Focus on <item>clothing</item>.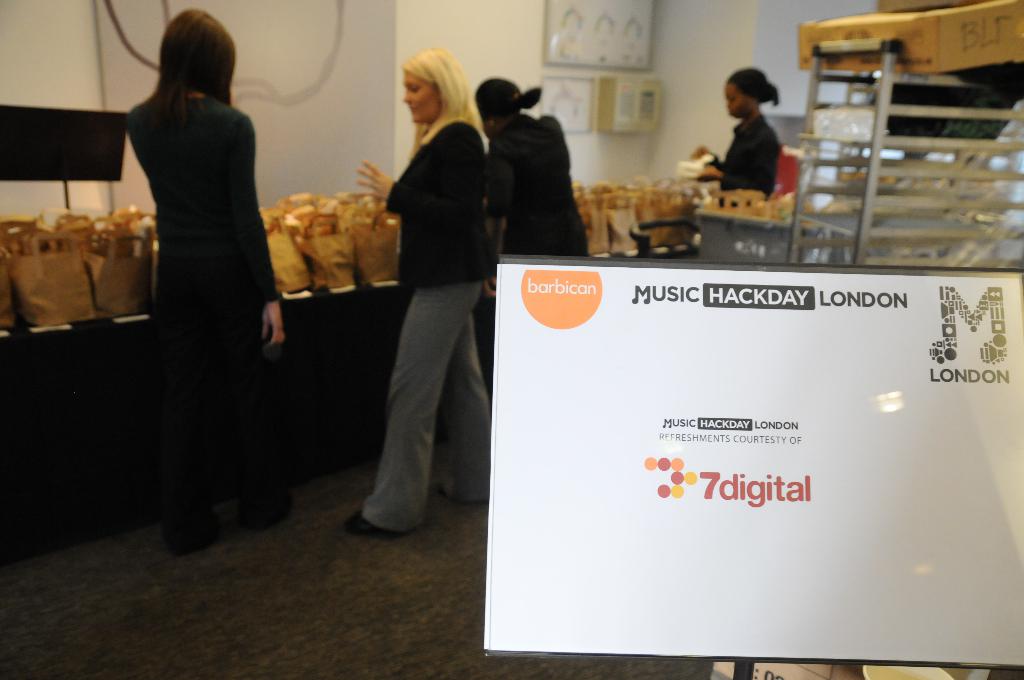
Focused at x1=358, y1=281, x2=489, y2=531.
